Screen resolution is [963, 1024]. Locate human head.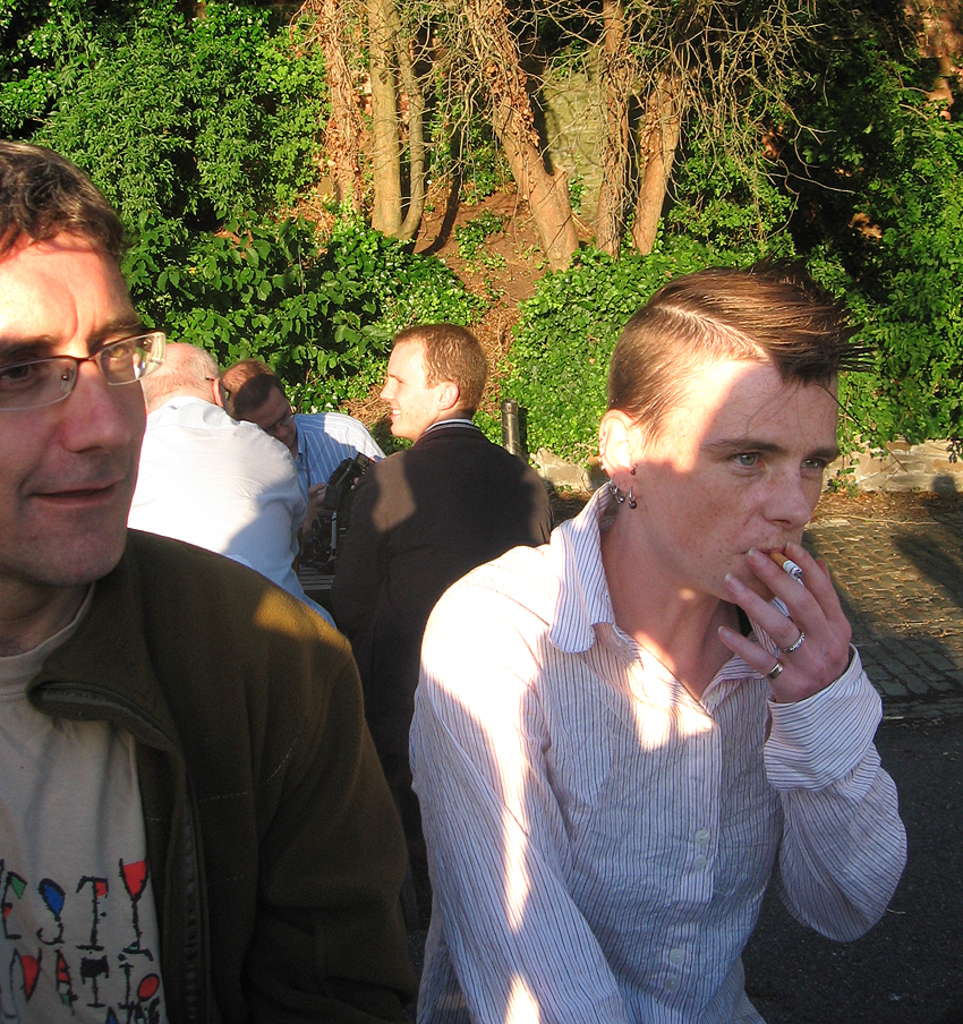
{"left": 0, "top": 142, "right": 167, "bottom": 592}.
